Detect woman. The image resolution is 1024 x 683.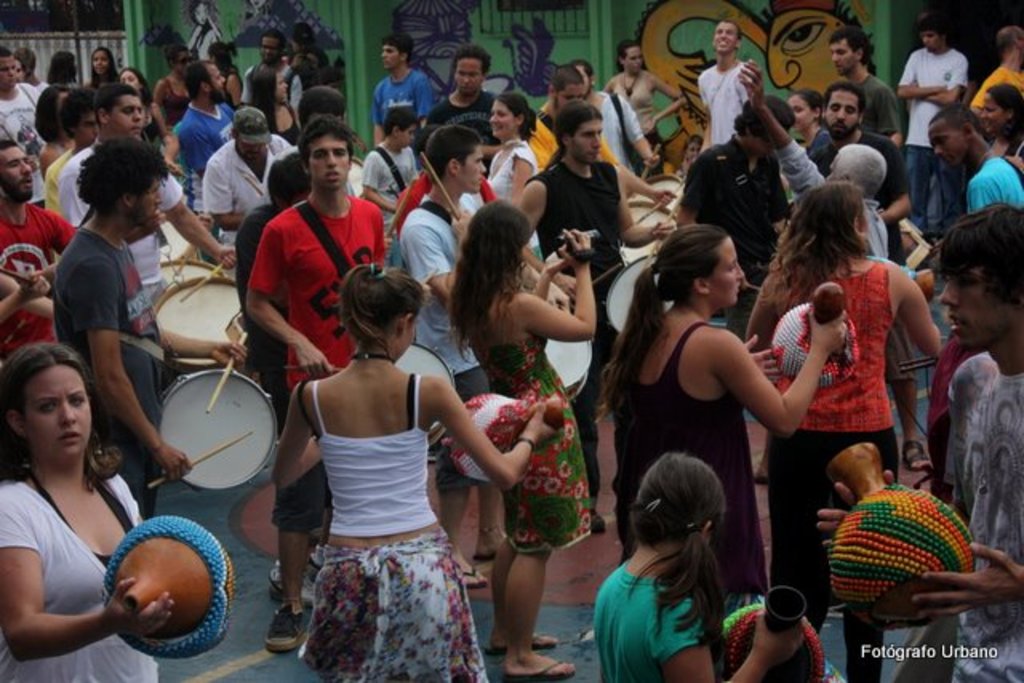
box=[786, 90, 842, 176].
